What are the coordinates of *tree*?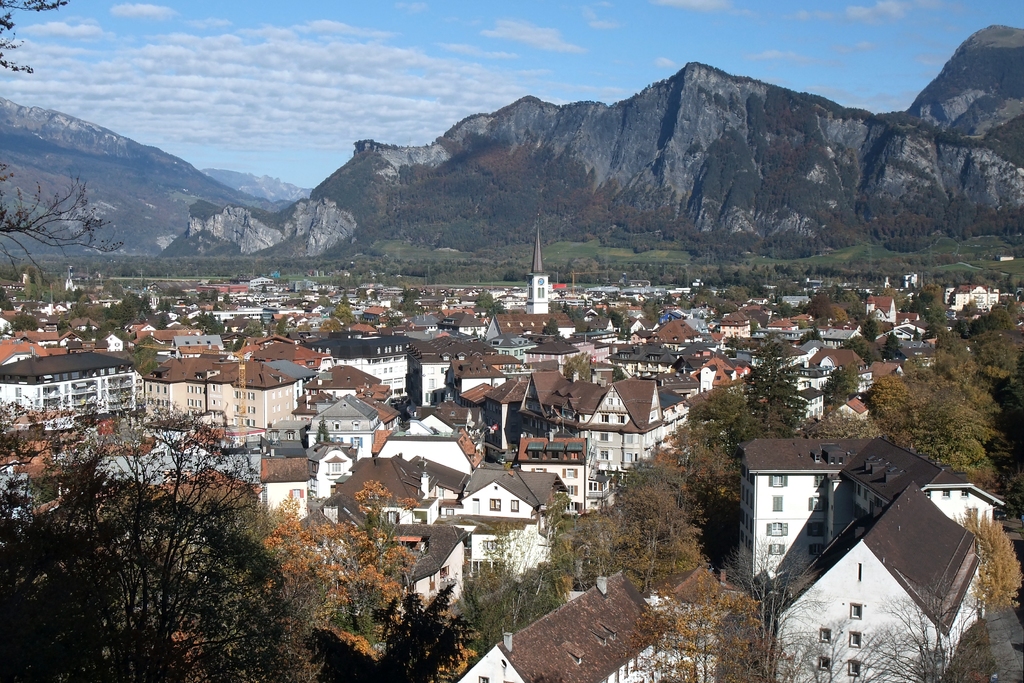
{"x1": 273, "y1": 315, "x2": 288, "y2": 335}.
